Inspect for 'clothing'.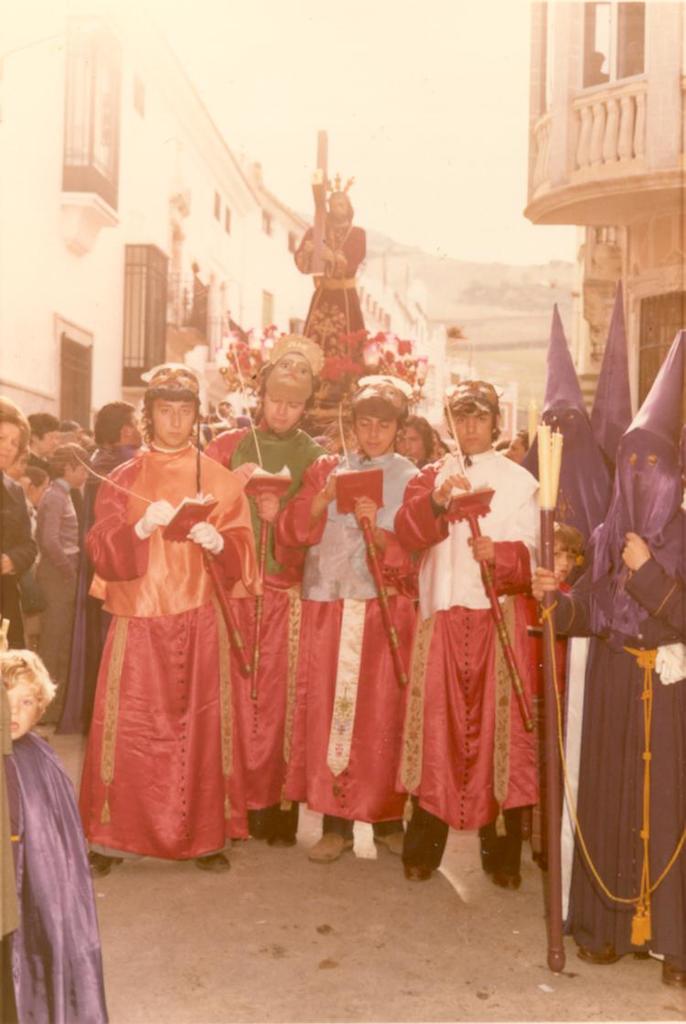
Inspection: 0/464/46/652.
